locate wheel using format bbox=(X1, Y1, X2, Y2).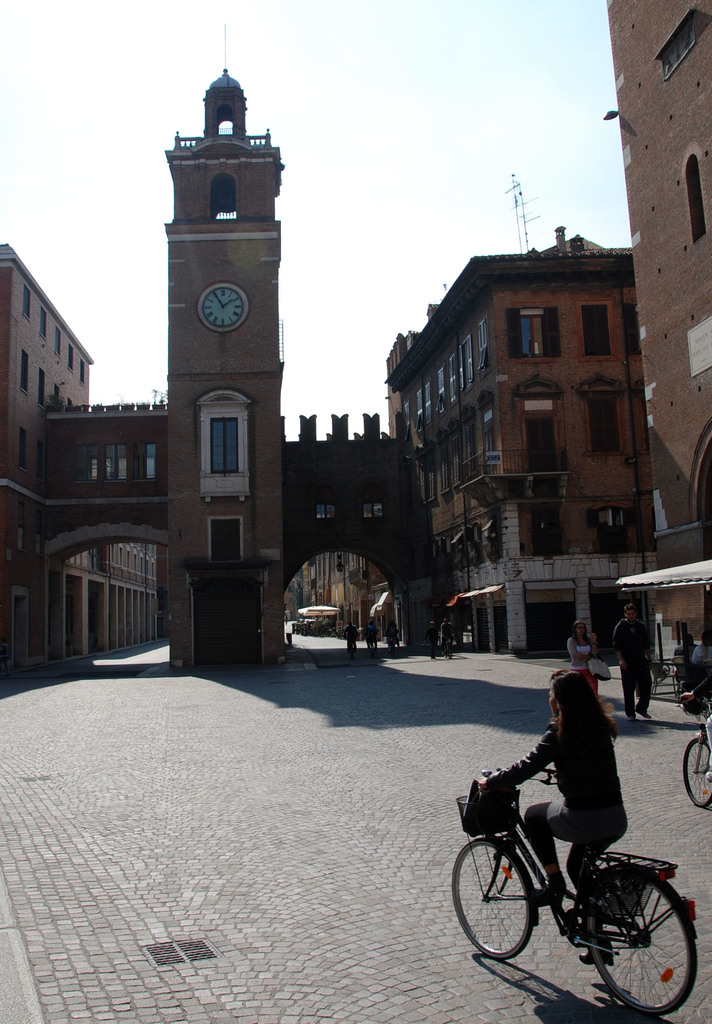
bbox=(452, 837, 529, 961).
